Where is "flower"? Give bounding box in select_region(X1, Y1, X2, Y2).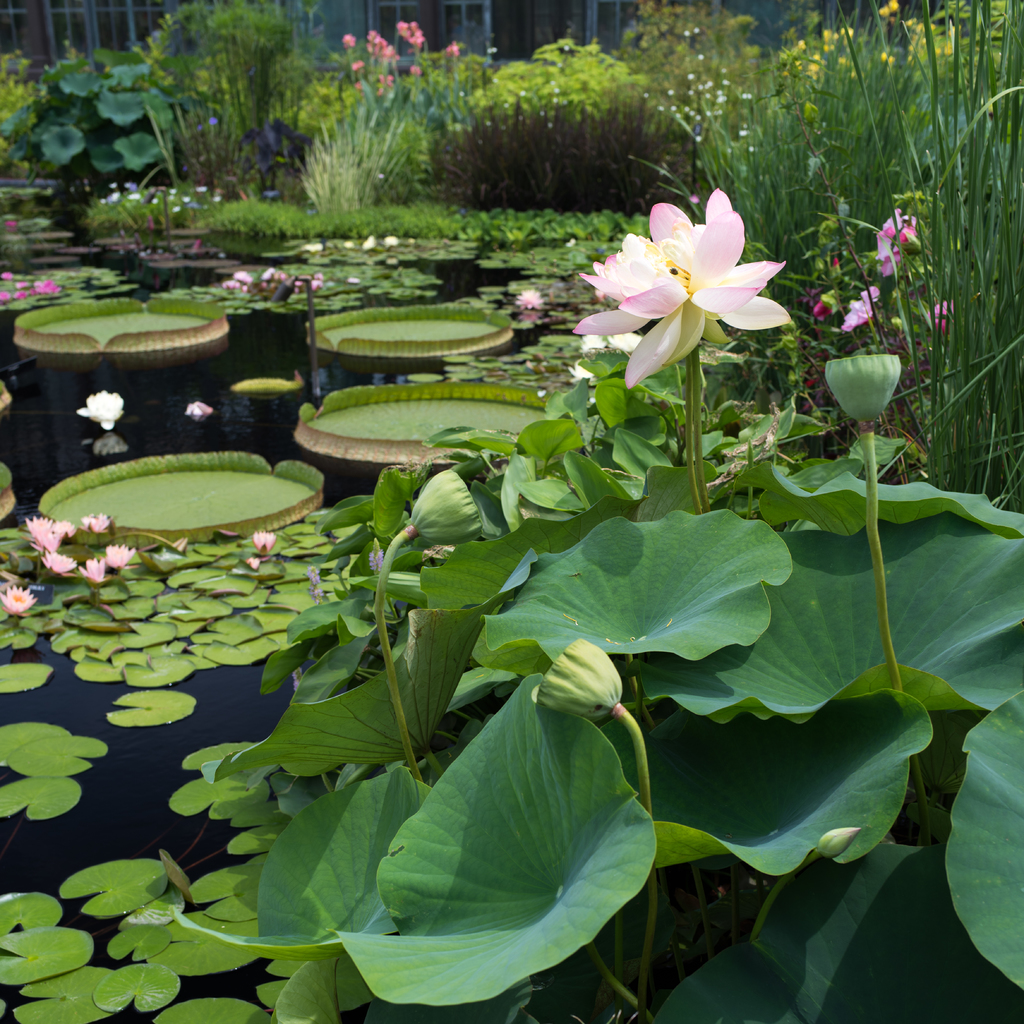
select_region(812, 202, 956, 335).
